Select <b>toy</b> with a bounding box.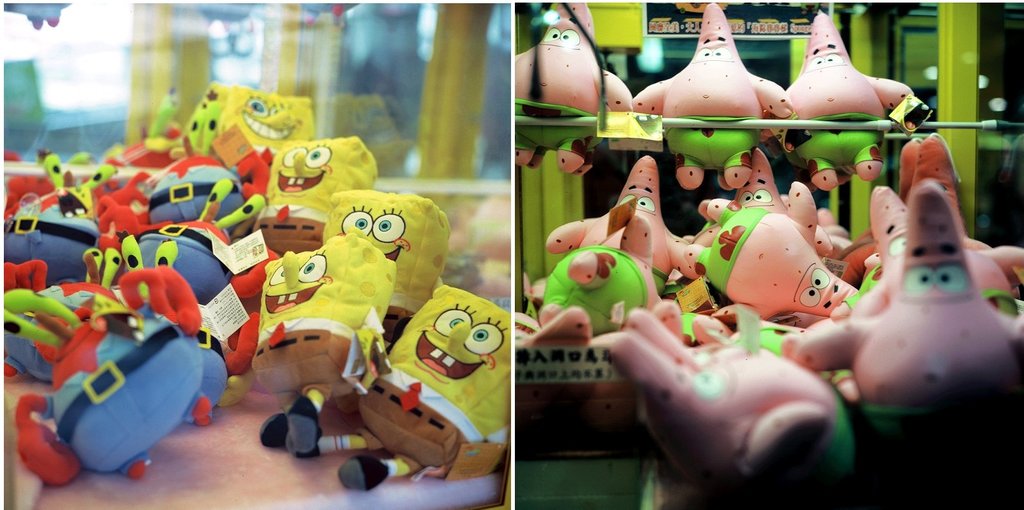
(3, 3, 69, 28).
